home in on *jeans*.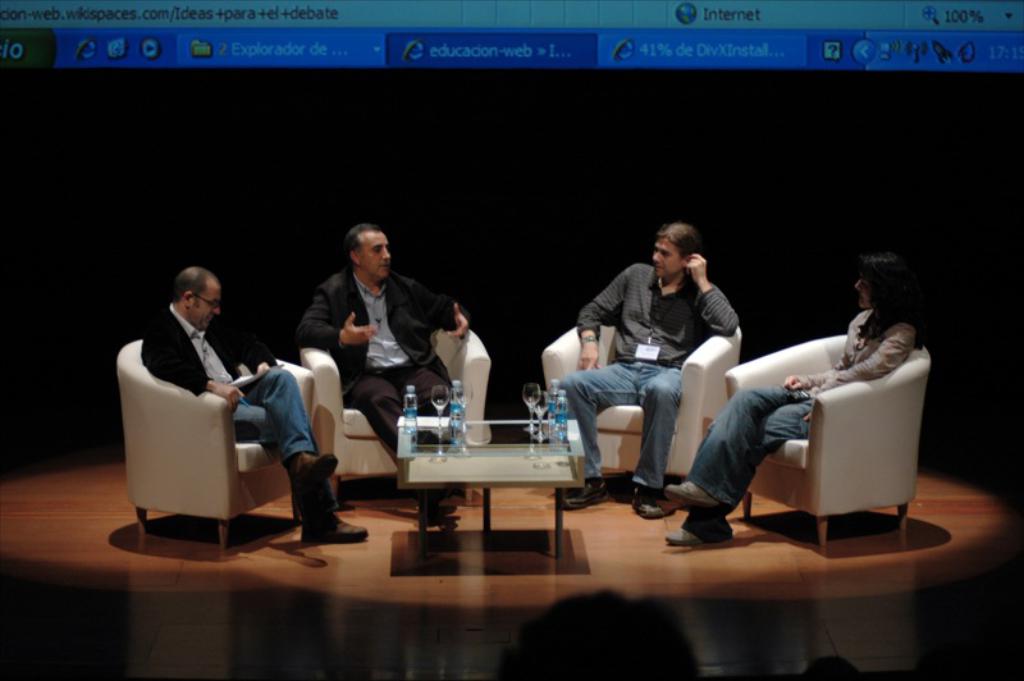
Homed in at (232,362,337,522).
